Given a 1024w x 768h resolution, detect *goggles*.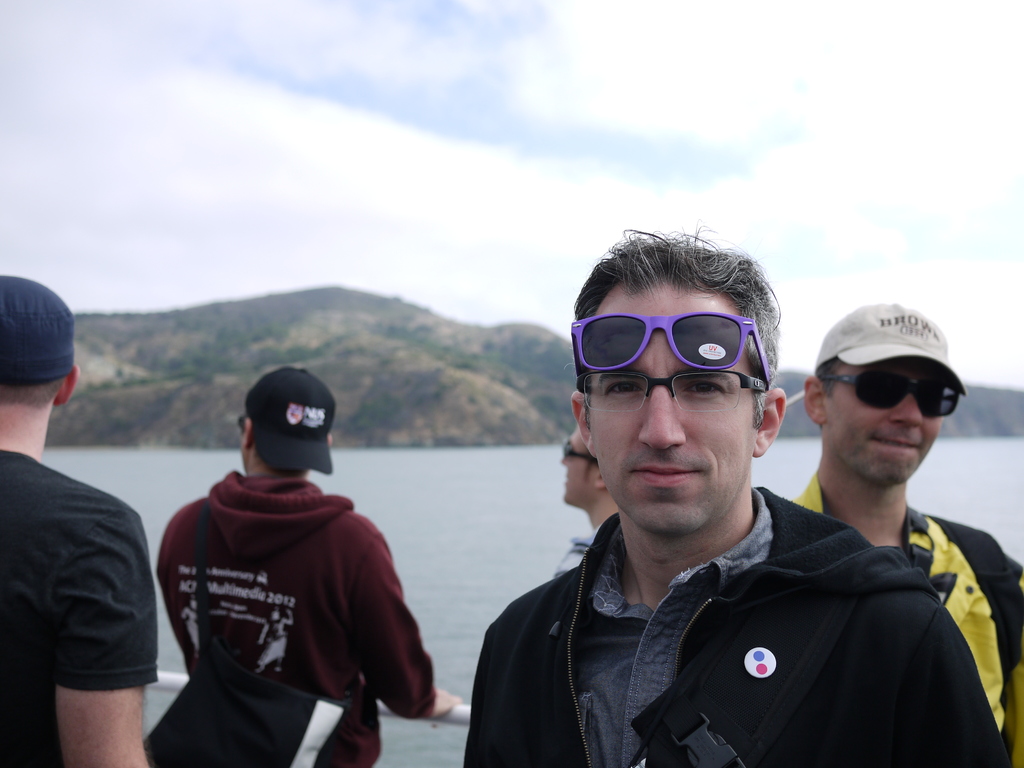
(826, 367, 964, 417).
